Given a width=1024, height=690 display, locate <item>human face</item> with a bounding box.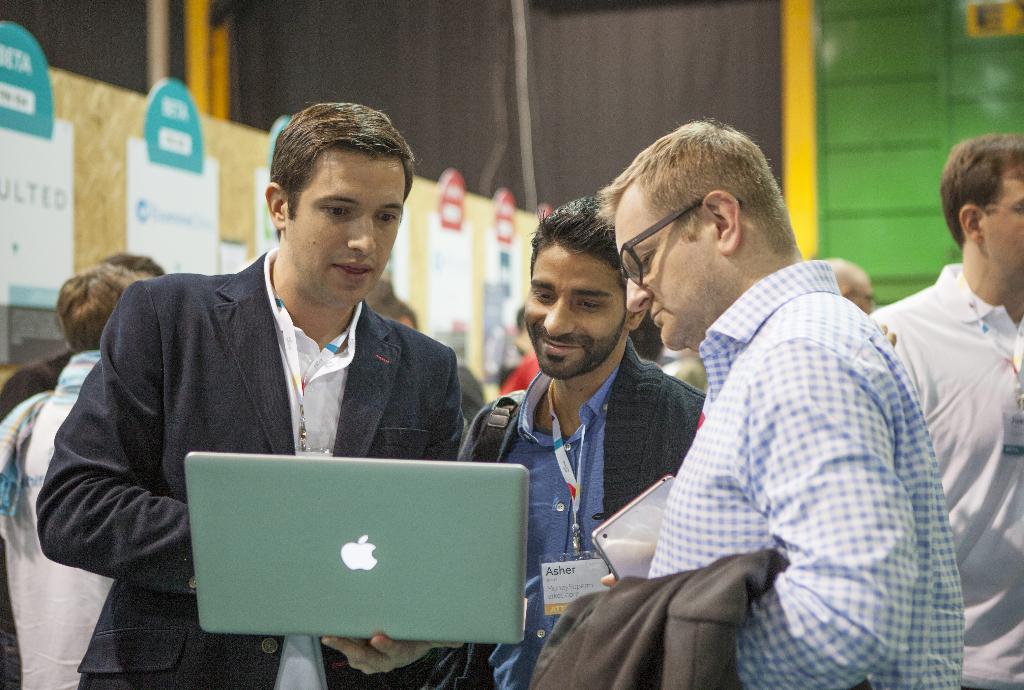
Located: region(282, 149, 397, 306).
